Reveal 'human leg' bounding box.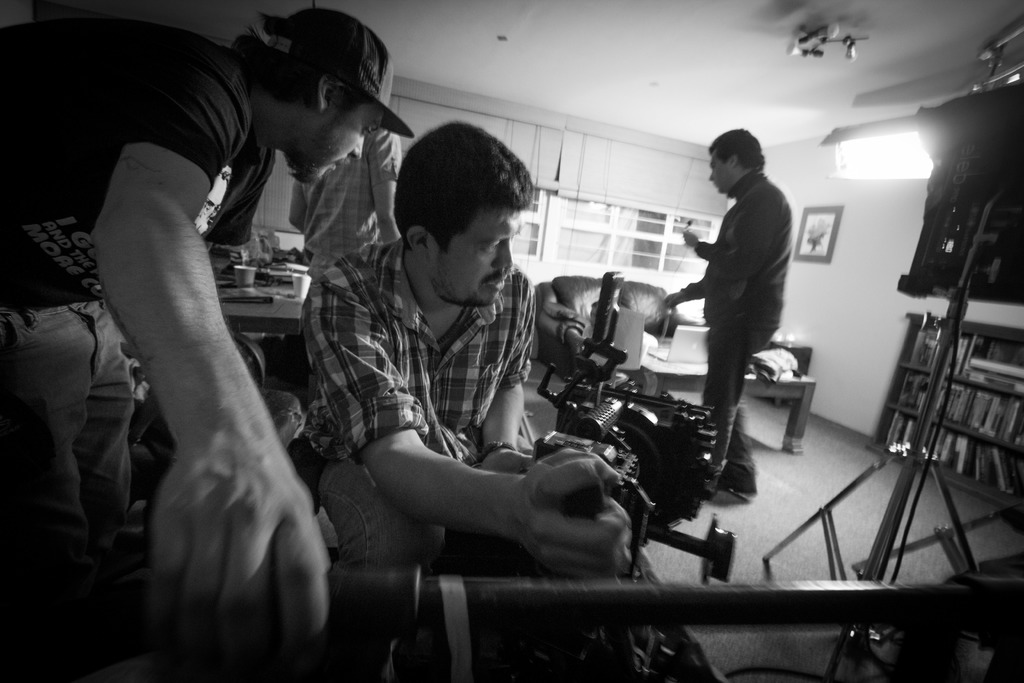
Revealed: [x1=703, y1=334, x2=771, y2=493].
